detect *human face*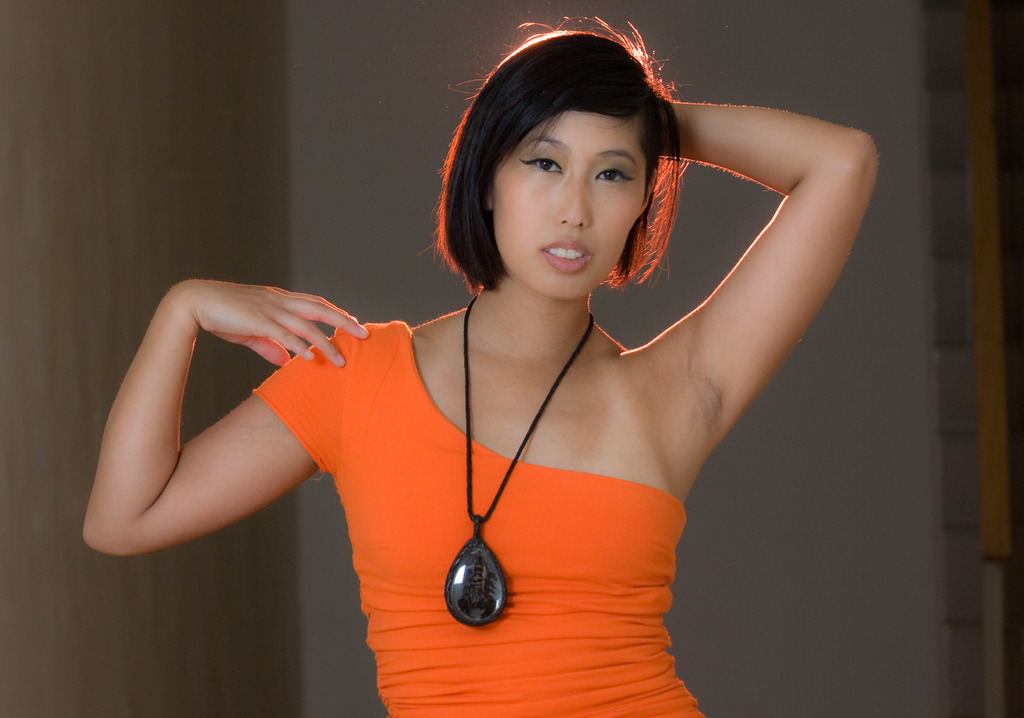
rect(486, 107, 660, 307)
